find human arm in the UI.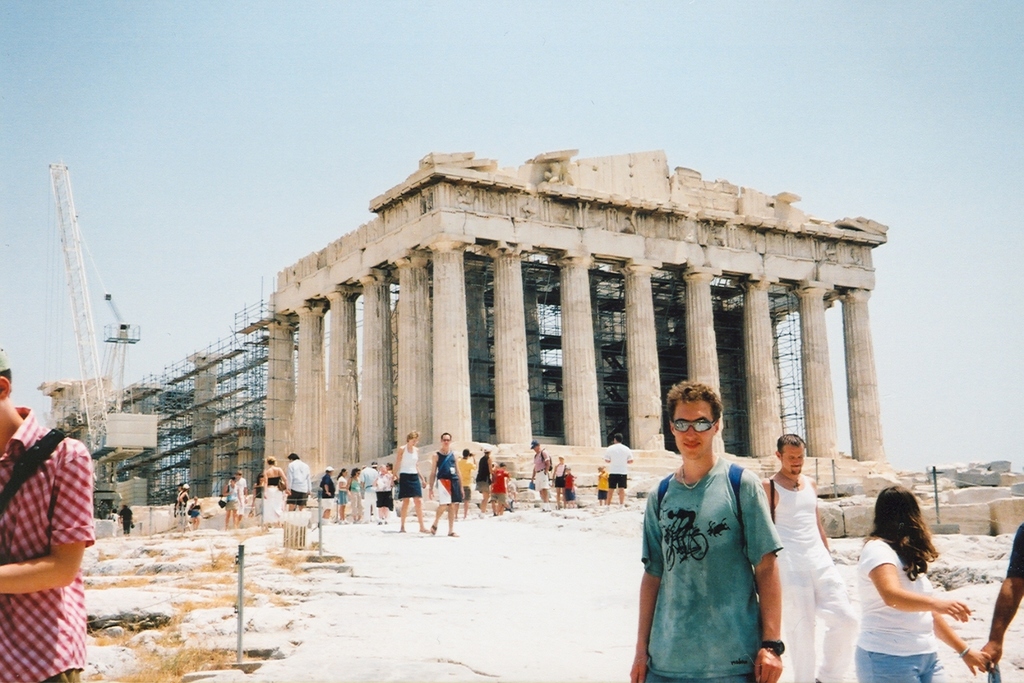
UI element at locate(743, 461, 792, 682).
